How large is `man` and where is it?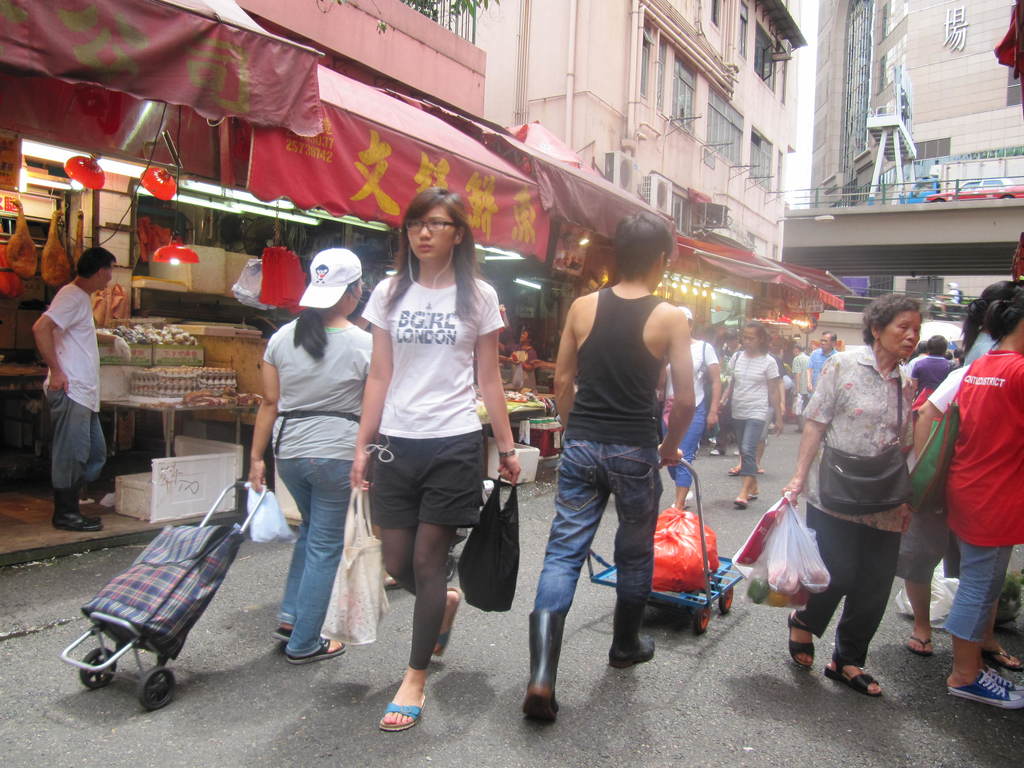
Bounding box: x1=521 y1=217 x2=710 y2=730.
